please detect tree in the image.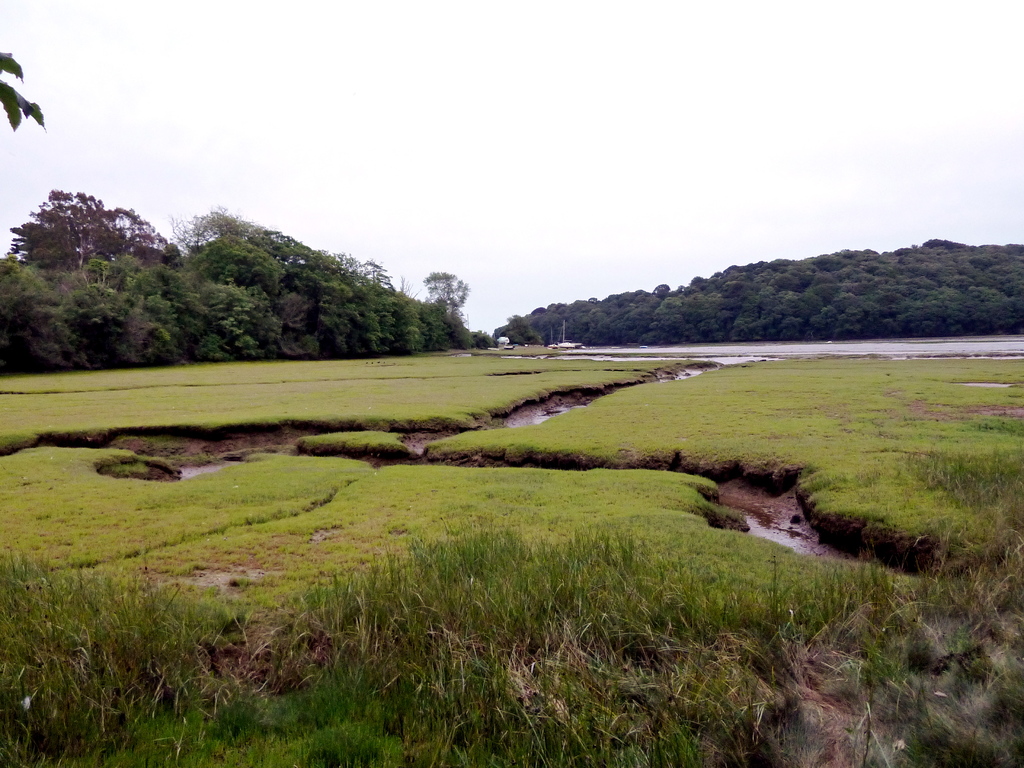
locate(424, 260, 474, 309).
